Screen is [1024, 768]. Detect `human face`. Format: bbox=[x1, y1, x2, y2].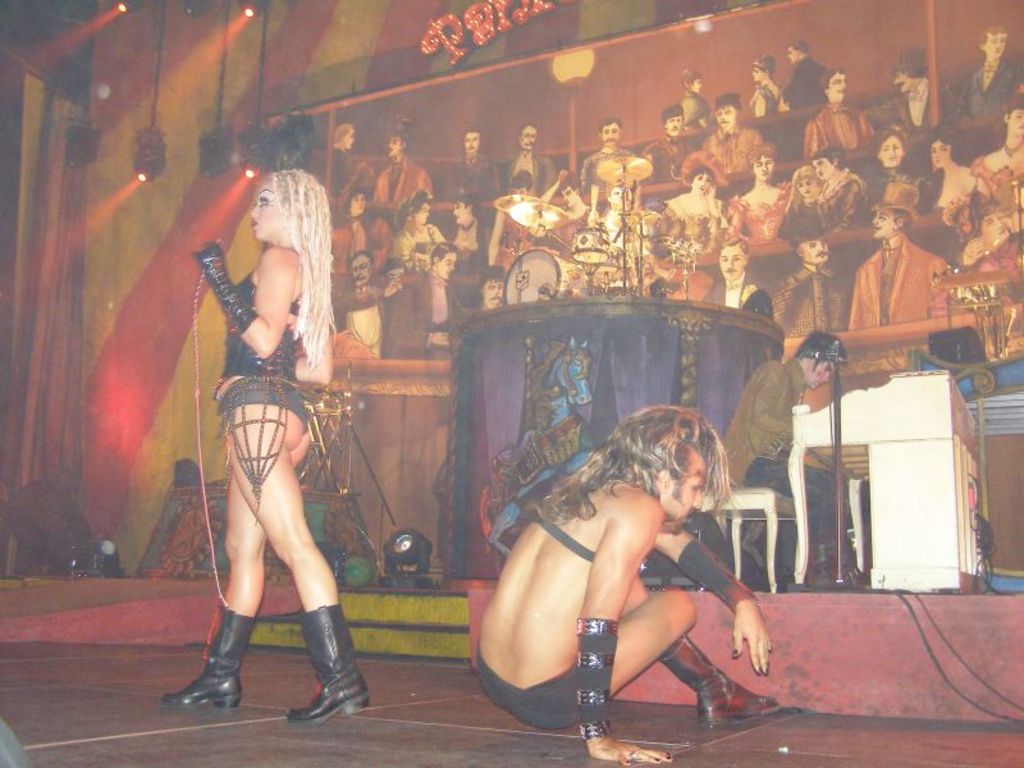
bbox=[809, 360, 828, 387].
